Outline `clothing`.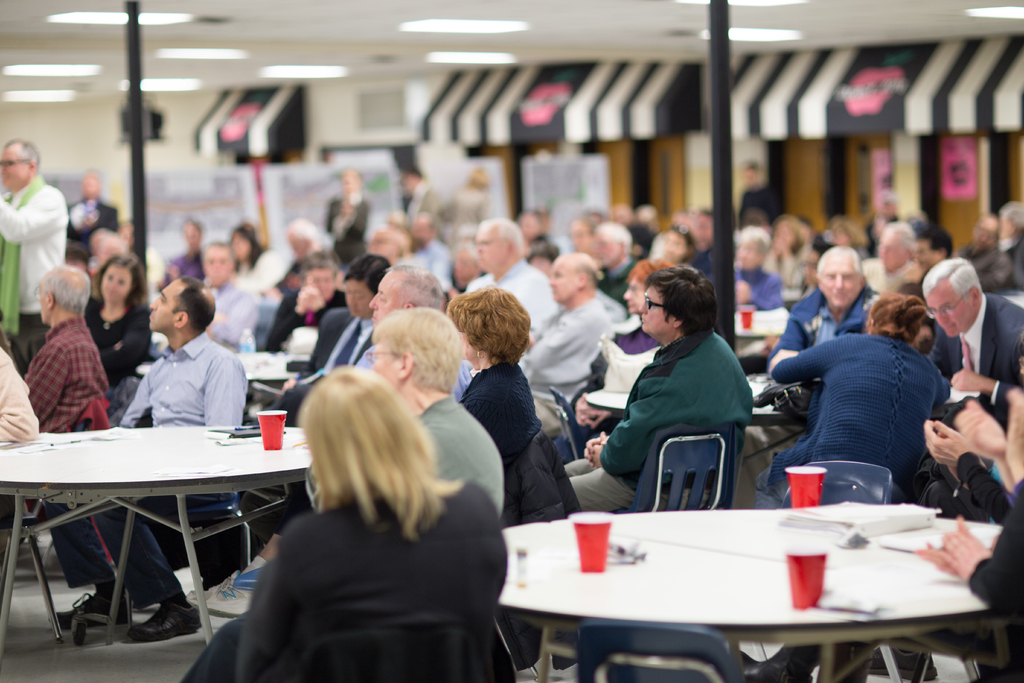
Outline: bbox(464, 251, 565, 340).
